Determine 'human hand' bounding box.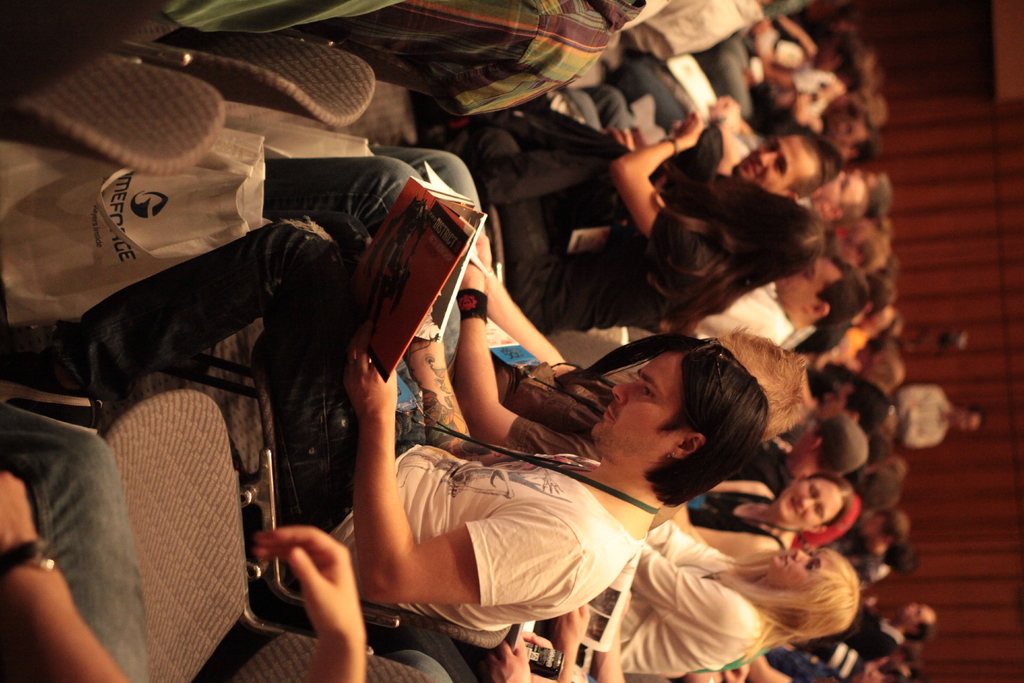
Determined: [461,260,486,297].
